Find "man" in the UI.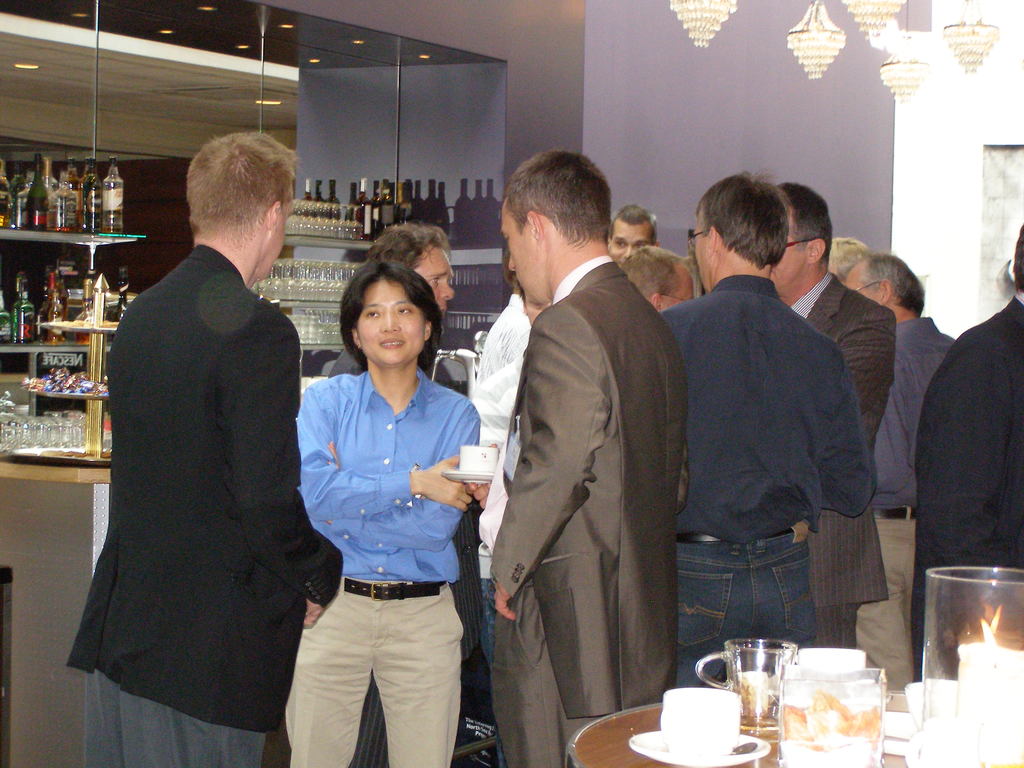
UI element at (330,221,451,379).
